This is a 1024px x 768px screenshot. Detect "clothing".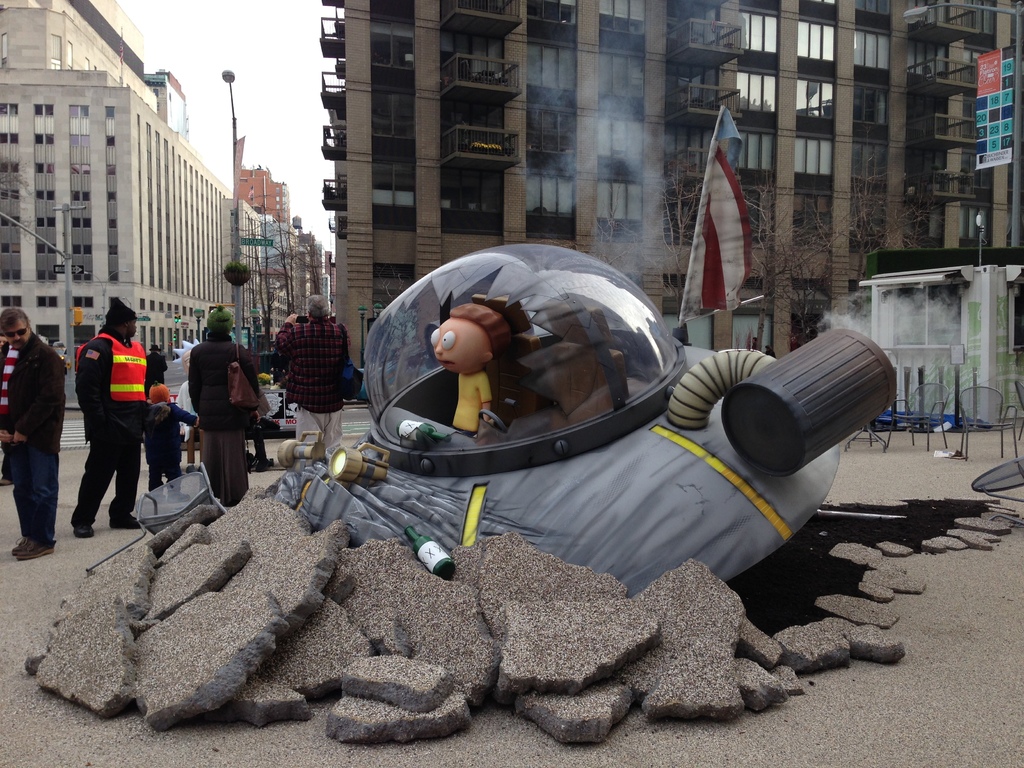
bbox=(445, 372, 482, 434).
